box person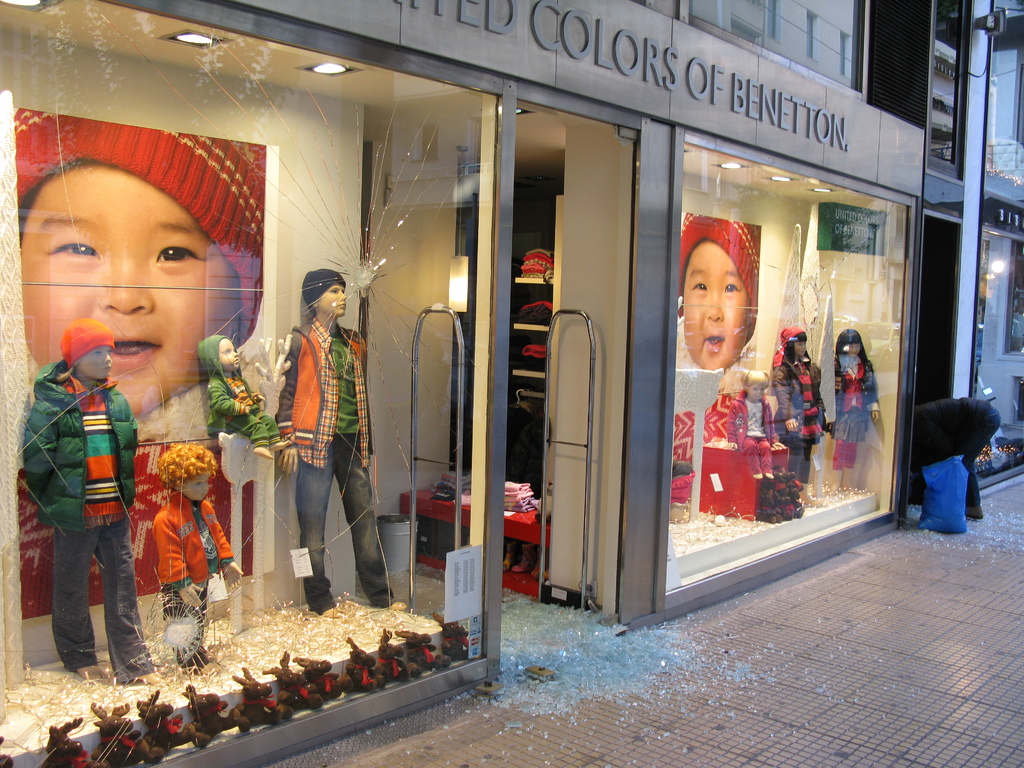
[left=776, top=326, right=836, bottom=493]
